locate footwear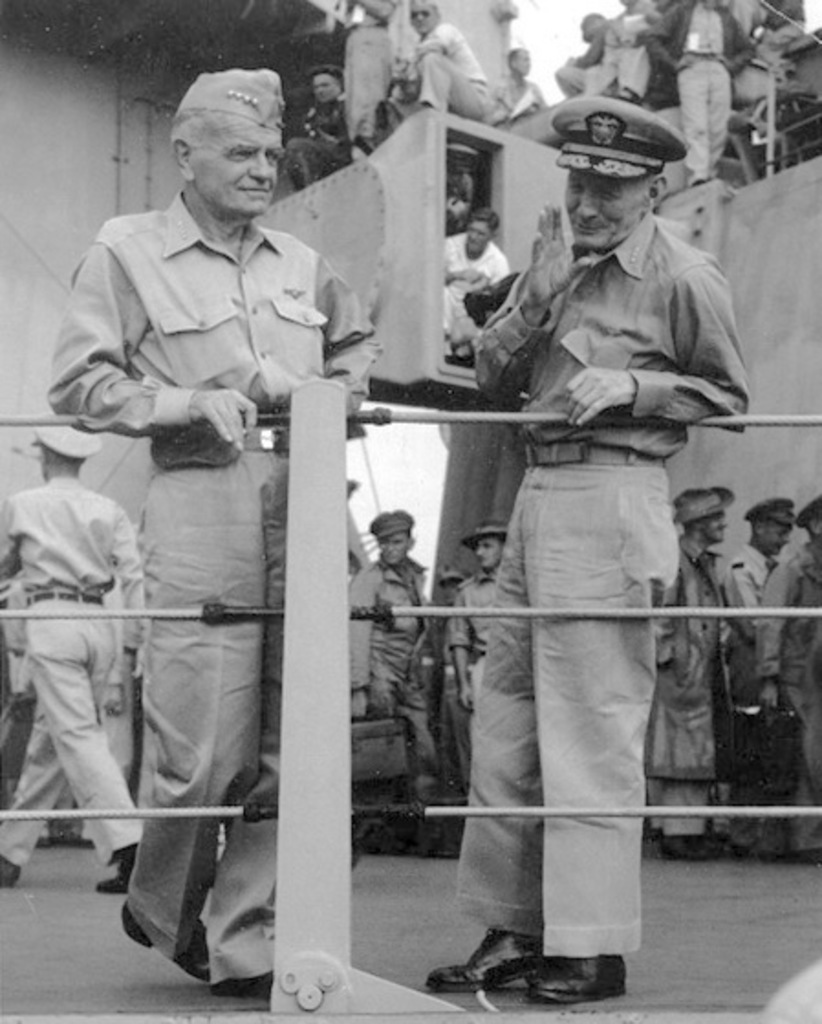
l=209, t=973, r=273, b=998
